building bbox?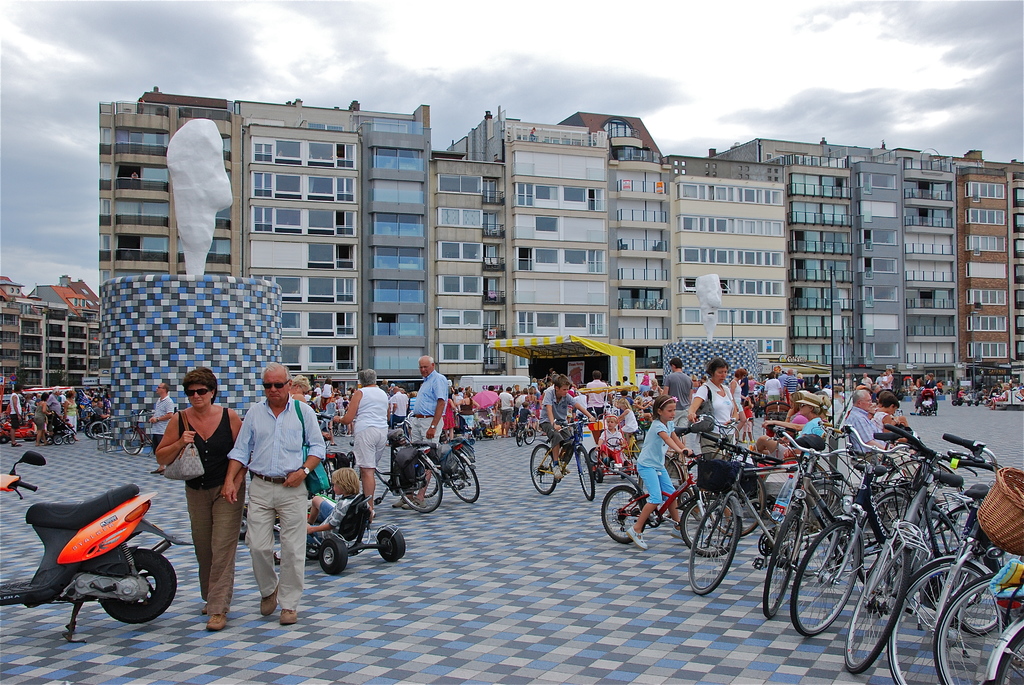
(left=850, top=141, right=965, bottom=384)
